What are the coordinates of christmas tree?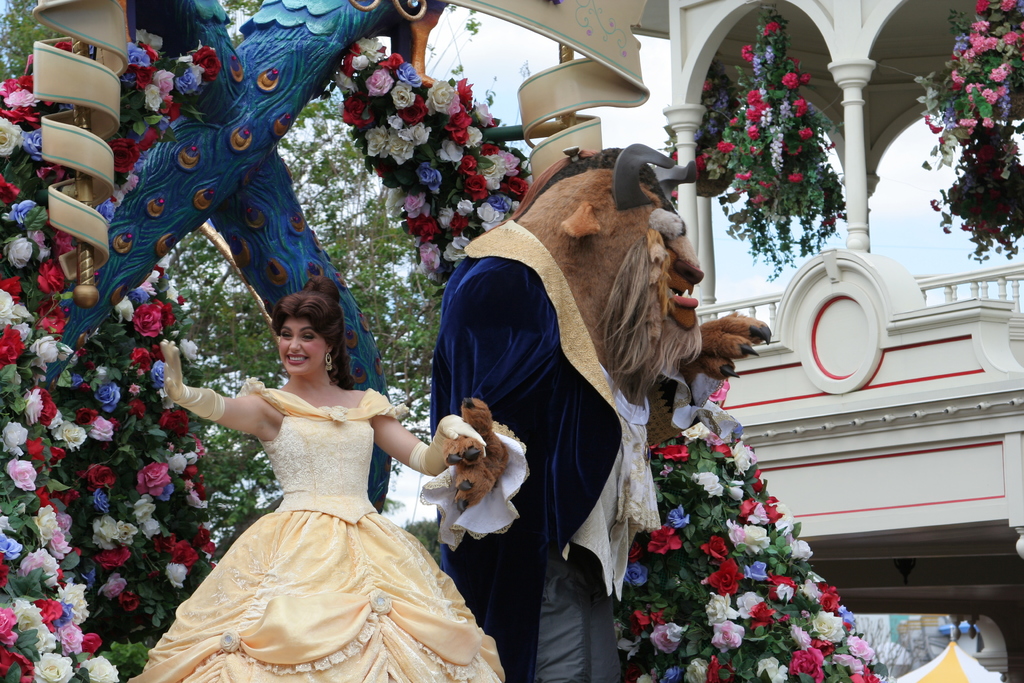
{"x1": 0, "y1": 61, "x2": 122, "y2": 682}.
